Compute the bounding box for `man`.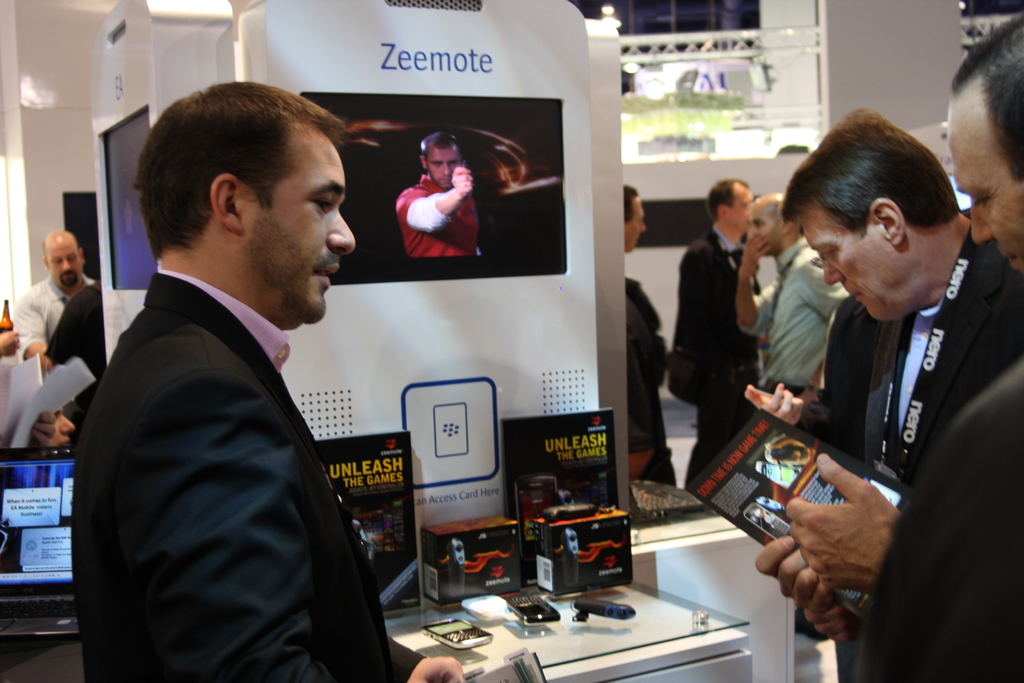
crop(756, 9, 1023, 610).
